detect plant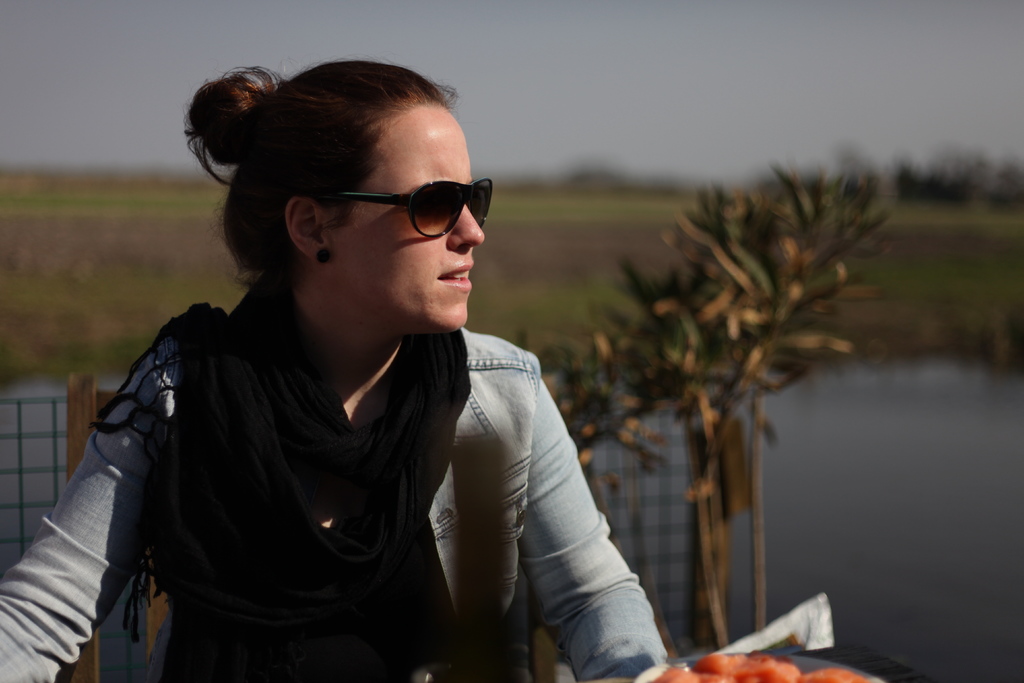
BBox(513, 156, 896, 649)
